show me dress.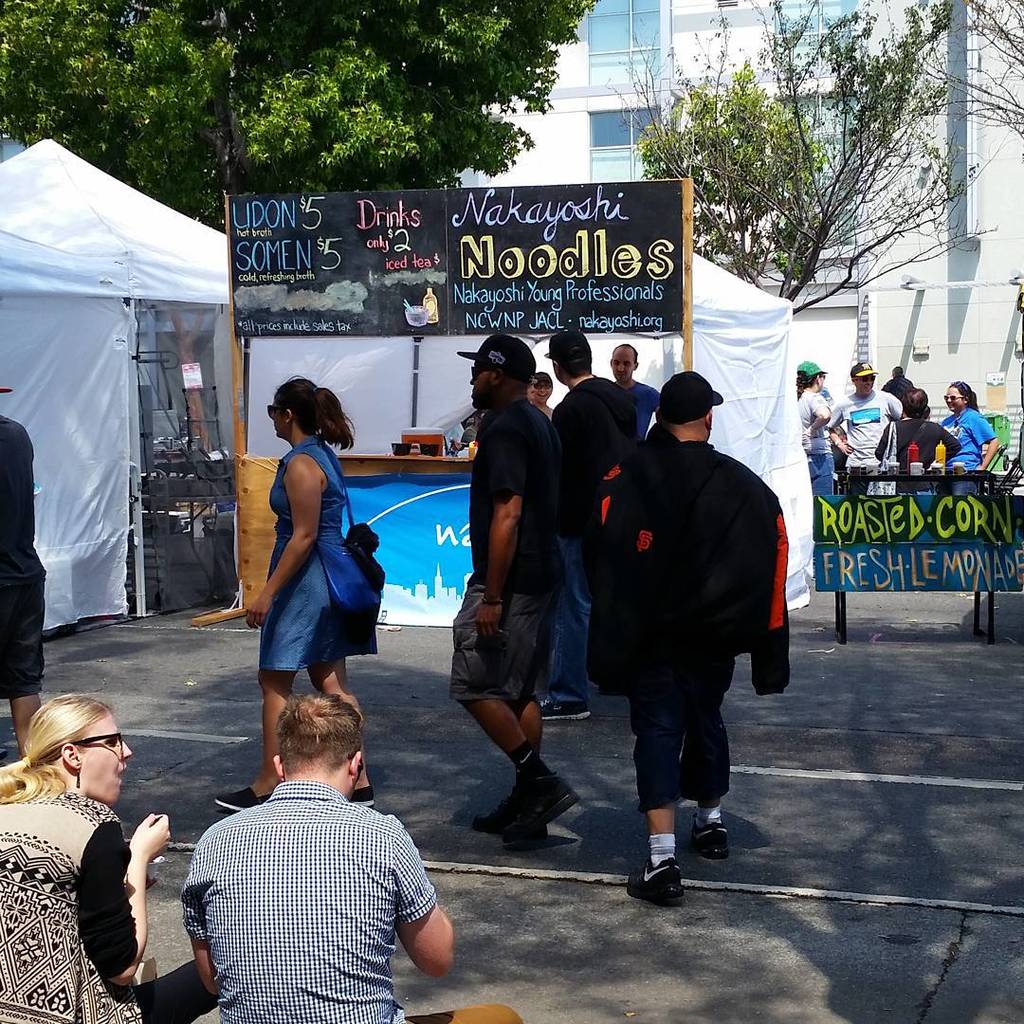
dress is here: locate(258, 433, 345, 674).
